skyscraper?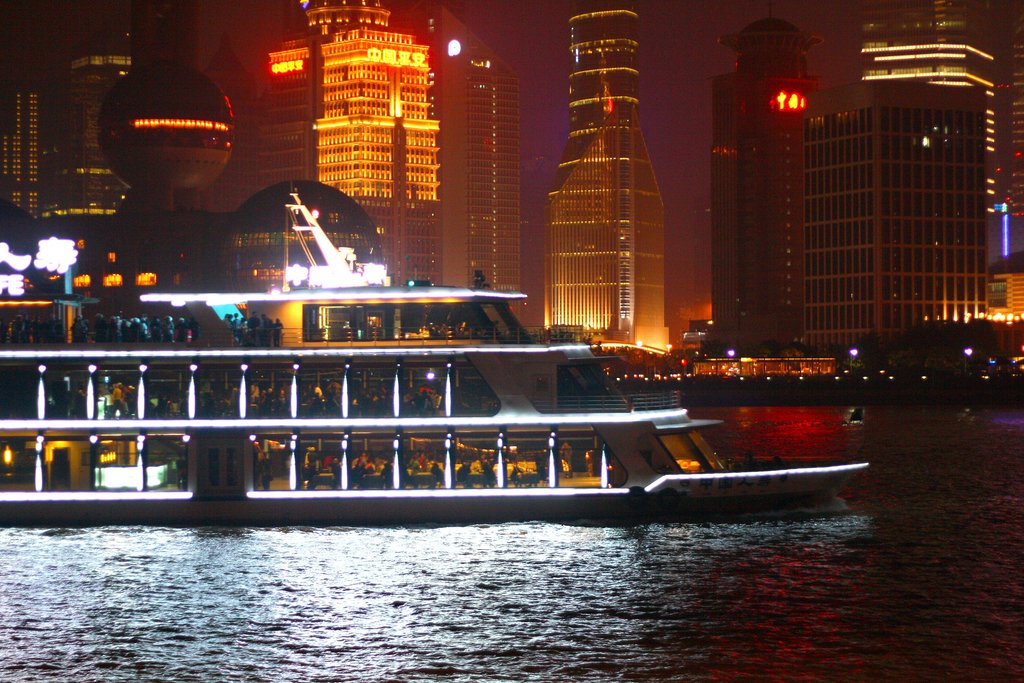
<box>860,0,996,214</box>
